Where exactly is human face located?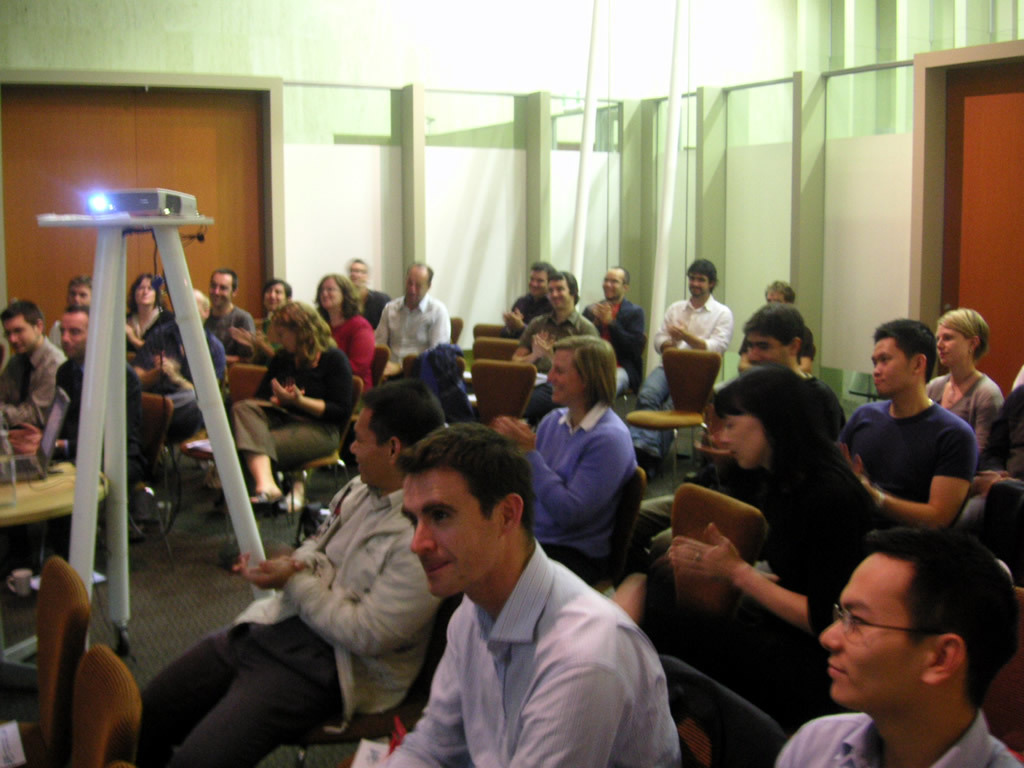
Its bounding box is {"left": 210, "top": 271, "right": 233, "bottom": 309}.
